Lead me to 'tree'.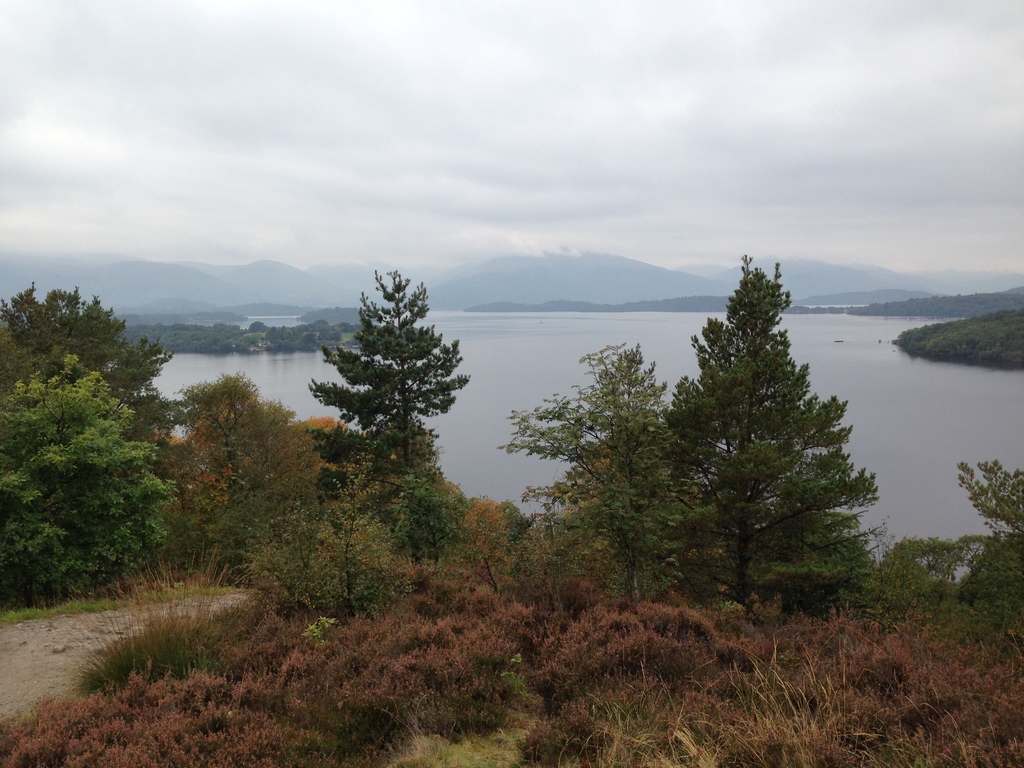
Lead to detection(149, 365, 303, 594).
